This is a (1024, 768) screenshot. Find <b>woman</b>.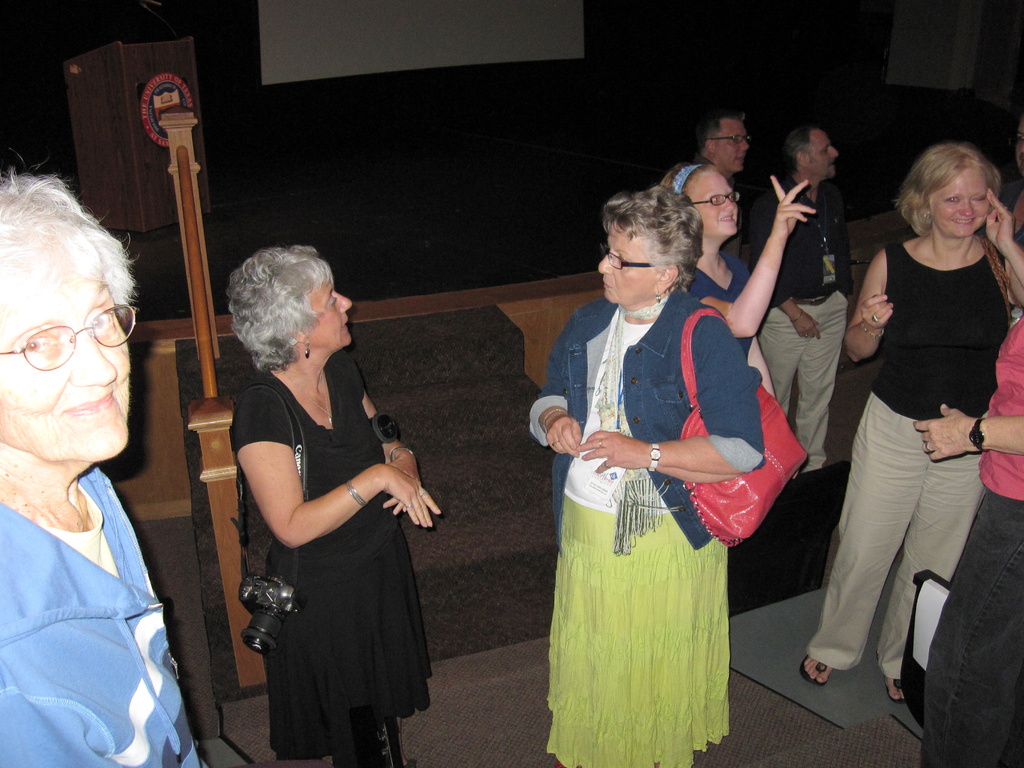
Bounding box: bbox=[668, 177, 817, 394].
